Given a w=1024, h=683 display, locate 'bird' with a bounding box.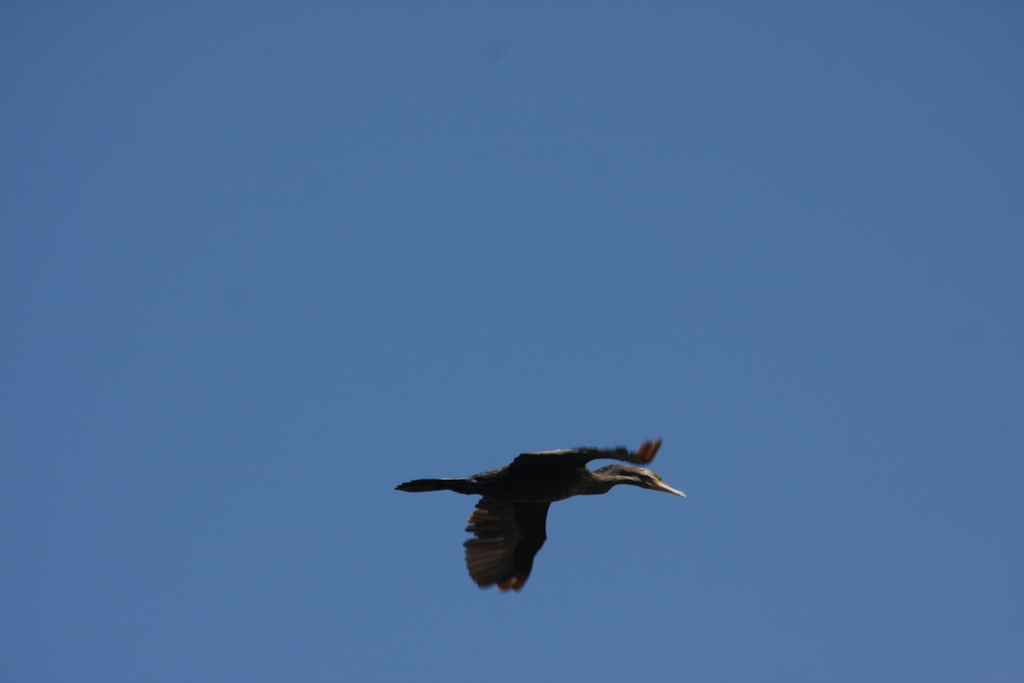
Located: {"left": 396, "top": 452, "right": 670, "bottom": 594}.
